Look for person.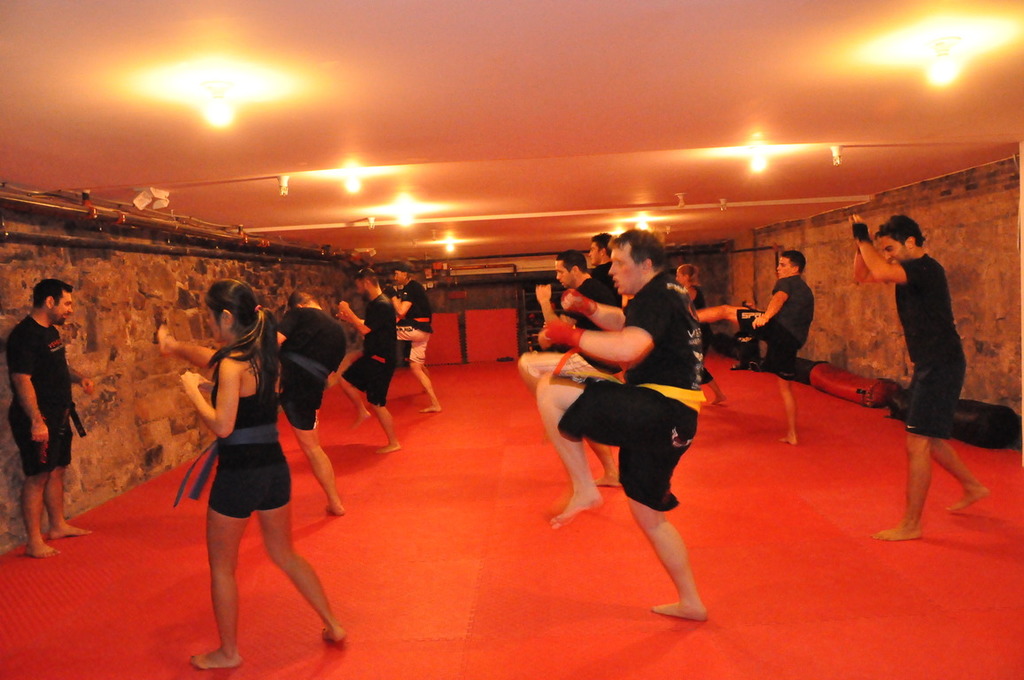
Found: 342 270 403 460.
